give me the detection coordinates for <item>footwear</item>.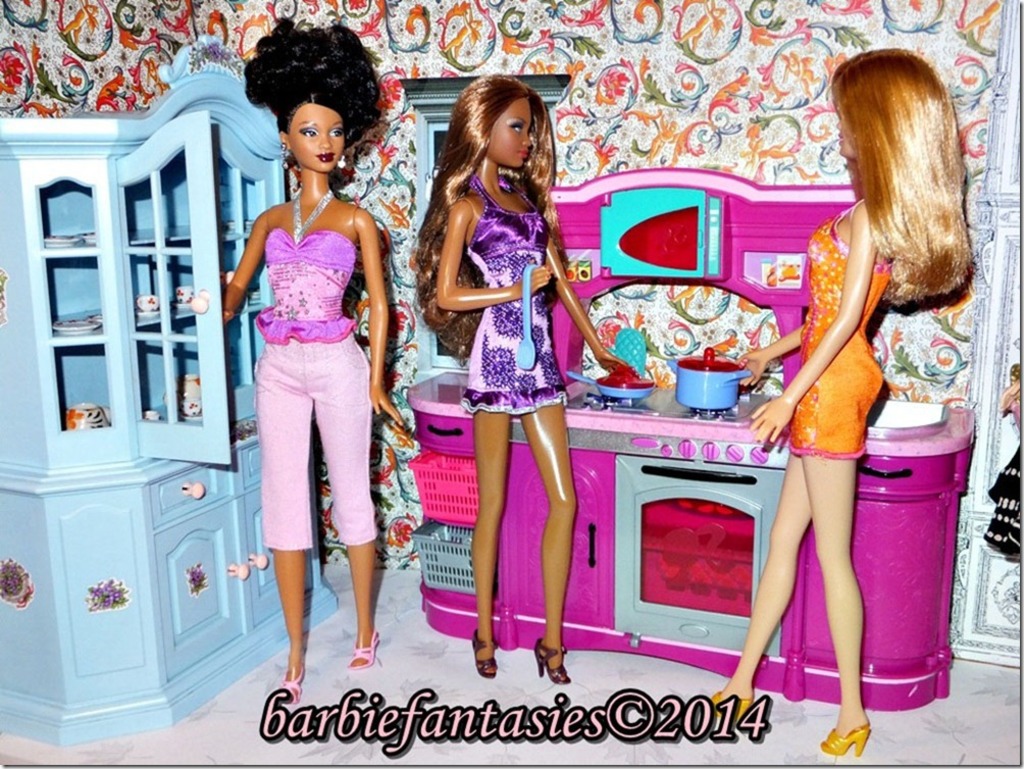
<bbox>705, 691, 756, 716</bbox>.
